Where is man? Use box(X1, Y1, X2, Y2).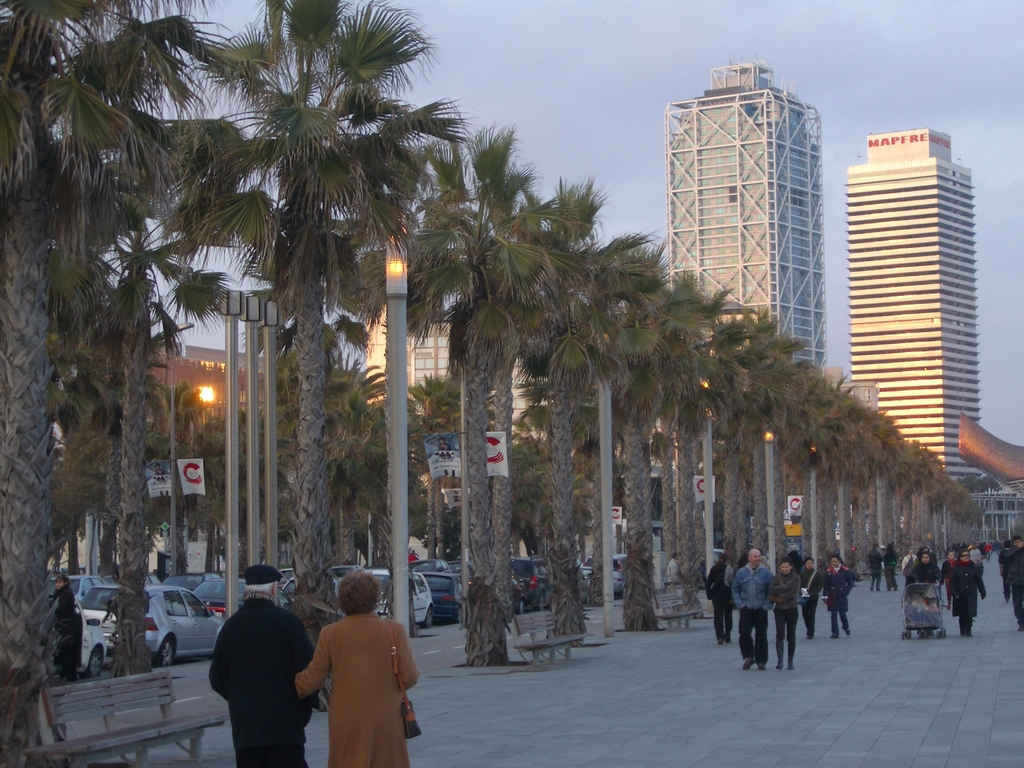
box(732, 547, 774, 673).
